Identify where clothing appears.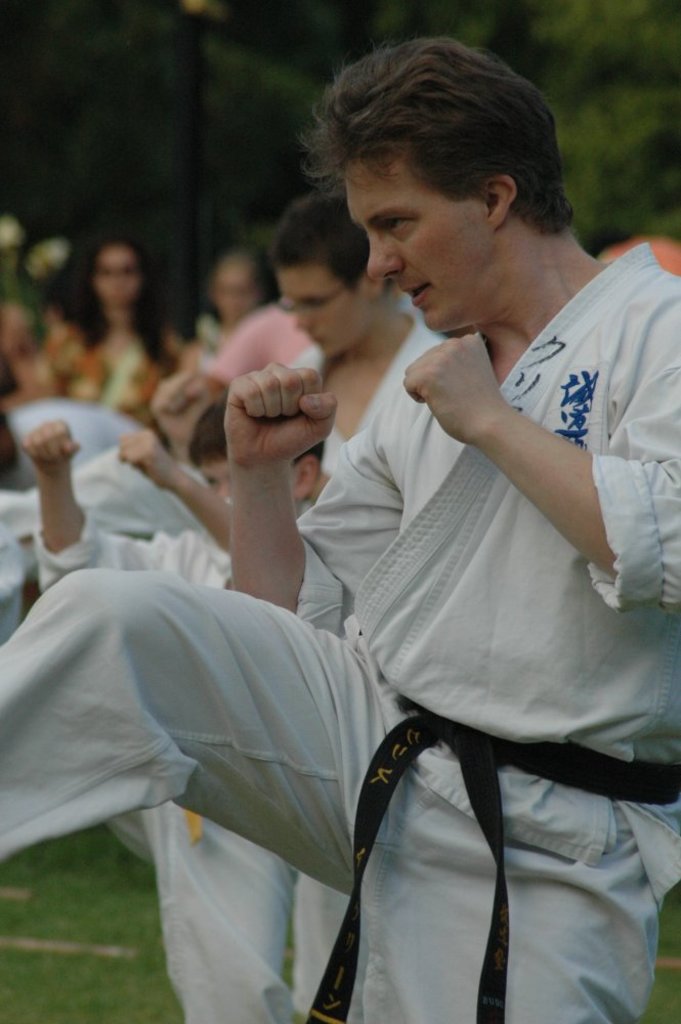
Appears at x1=0, y1=433, x2=198, y2=607.
